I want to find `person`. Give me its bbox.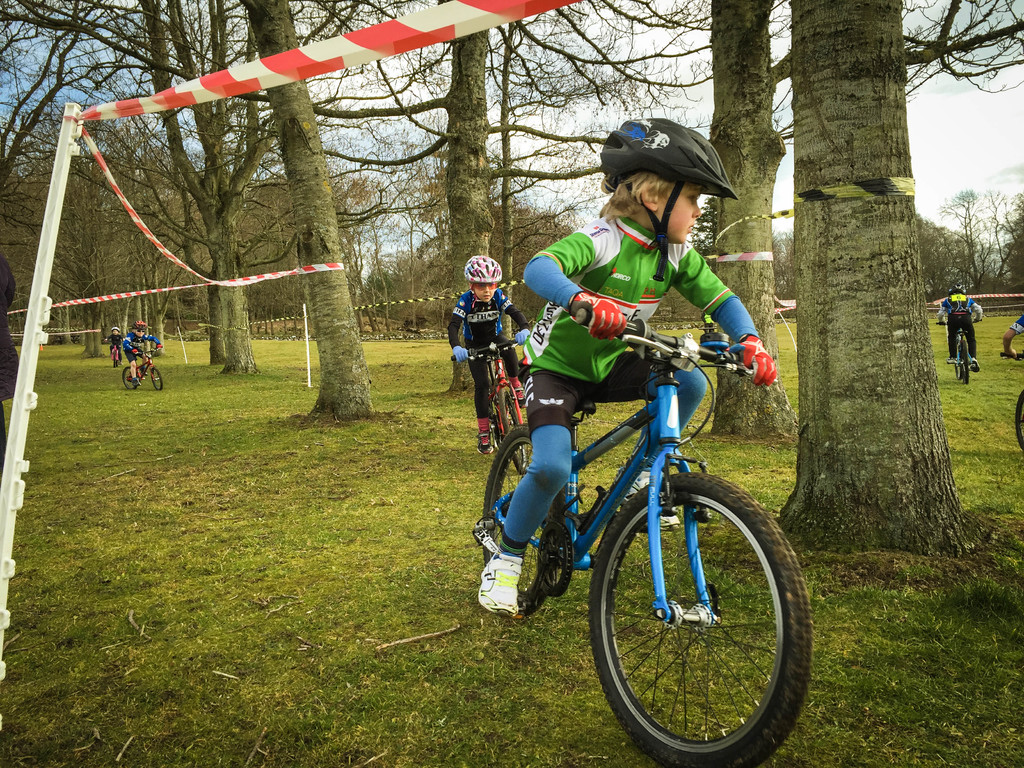
BBox(1002, 315, 1023, 365).
